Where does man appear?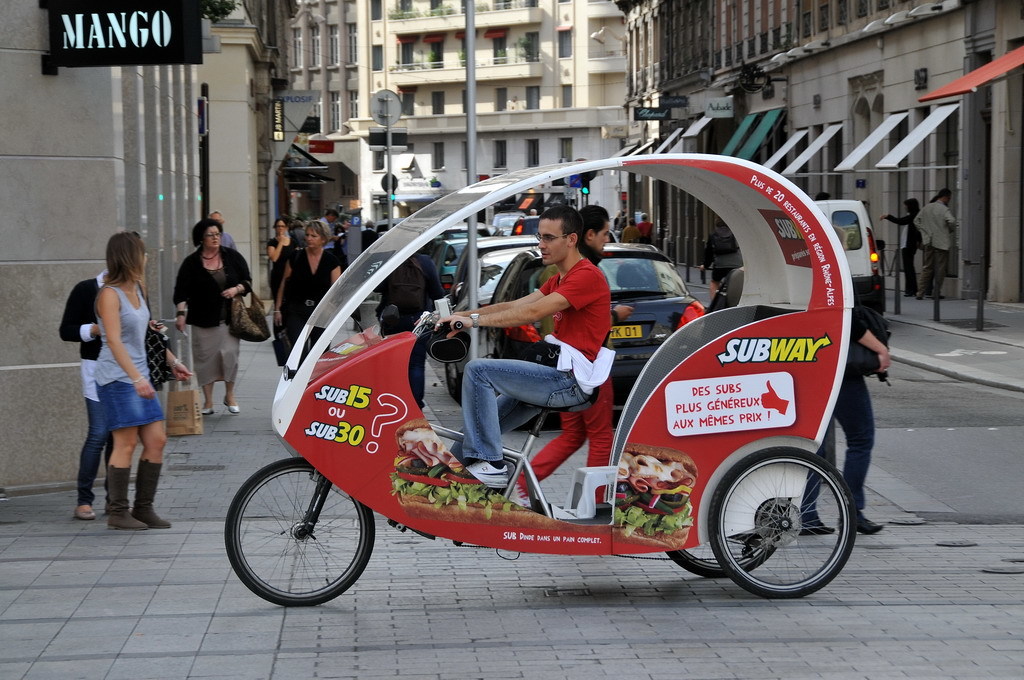
Appears at bbox(433, 199, 616, 489).
